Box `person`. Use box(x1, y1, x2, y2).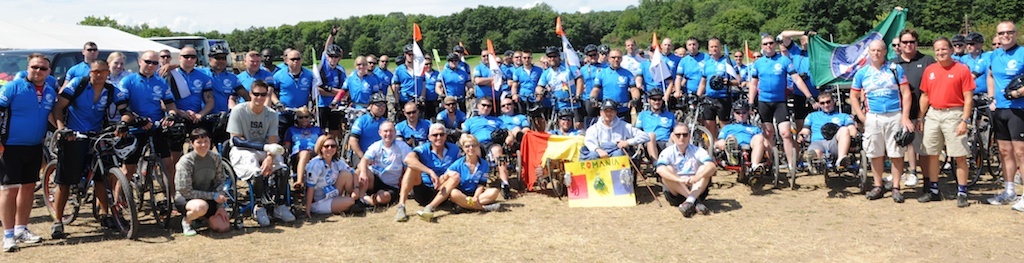
box(269, 50, 318, 132).
